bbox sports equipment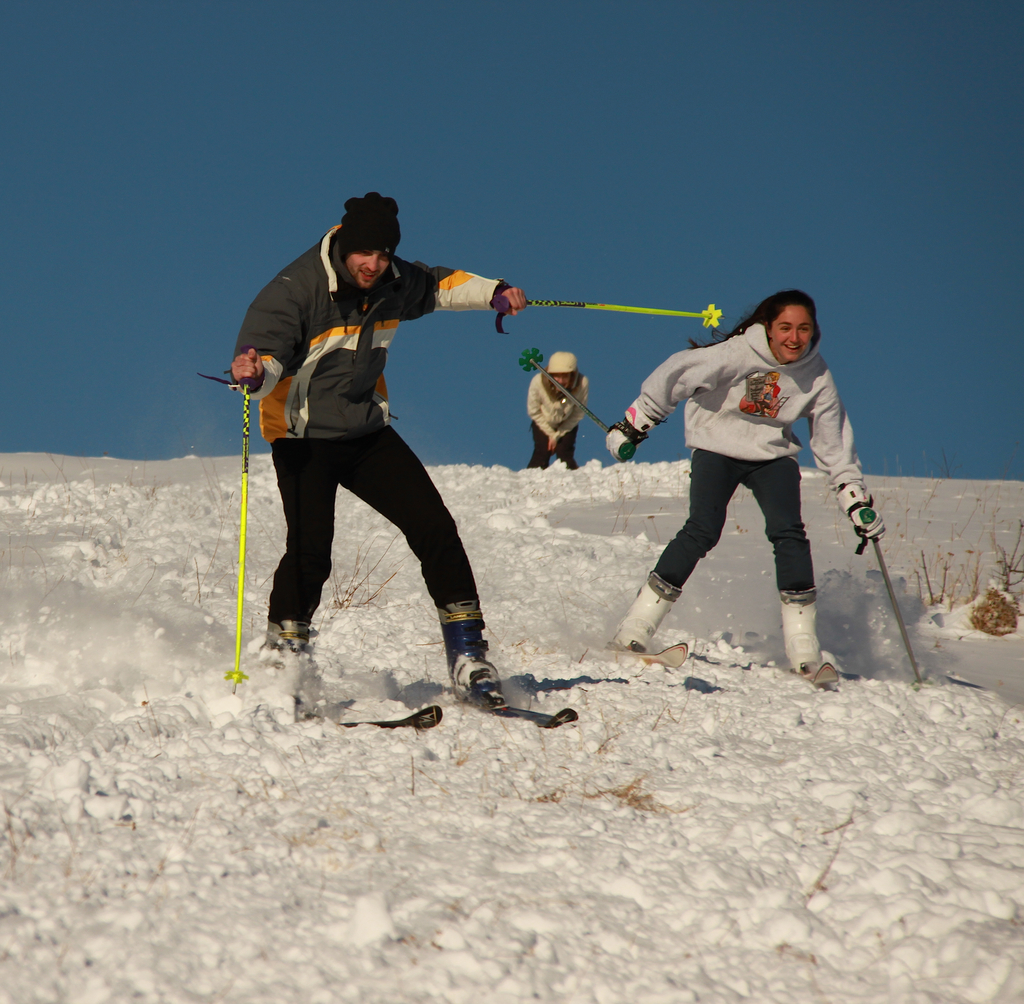
bbox(308, 699, 442, 734)
